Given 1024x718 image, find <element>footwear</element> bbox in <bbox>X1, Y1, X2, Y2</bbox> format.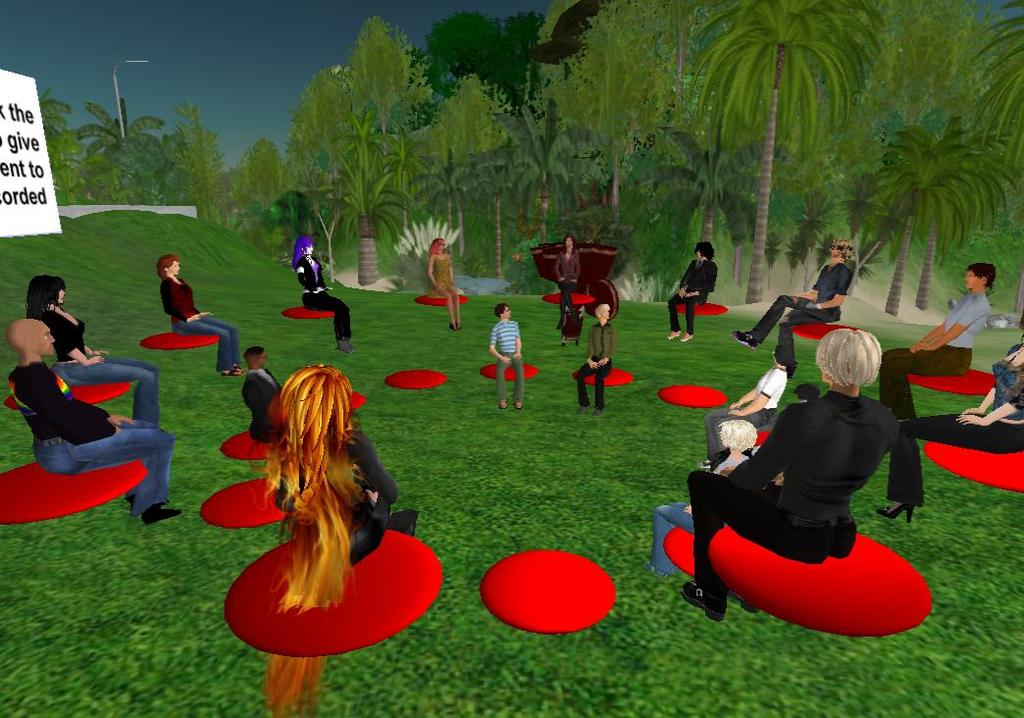
<bbox>879, 499, 910, 521</bbox>.
